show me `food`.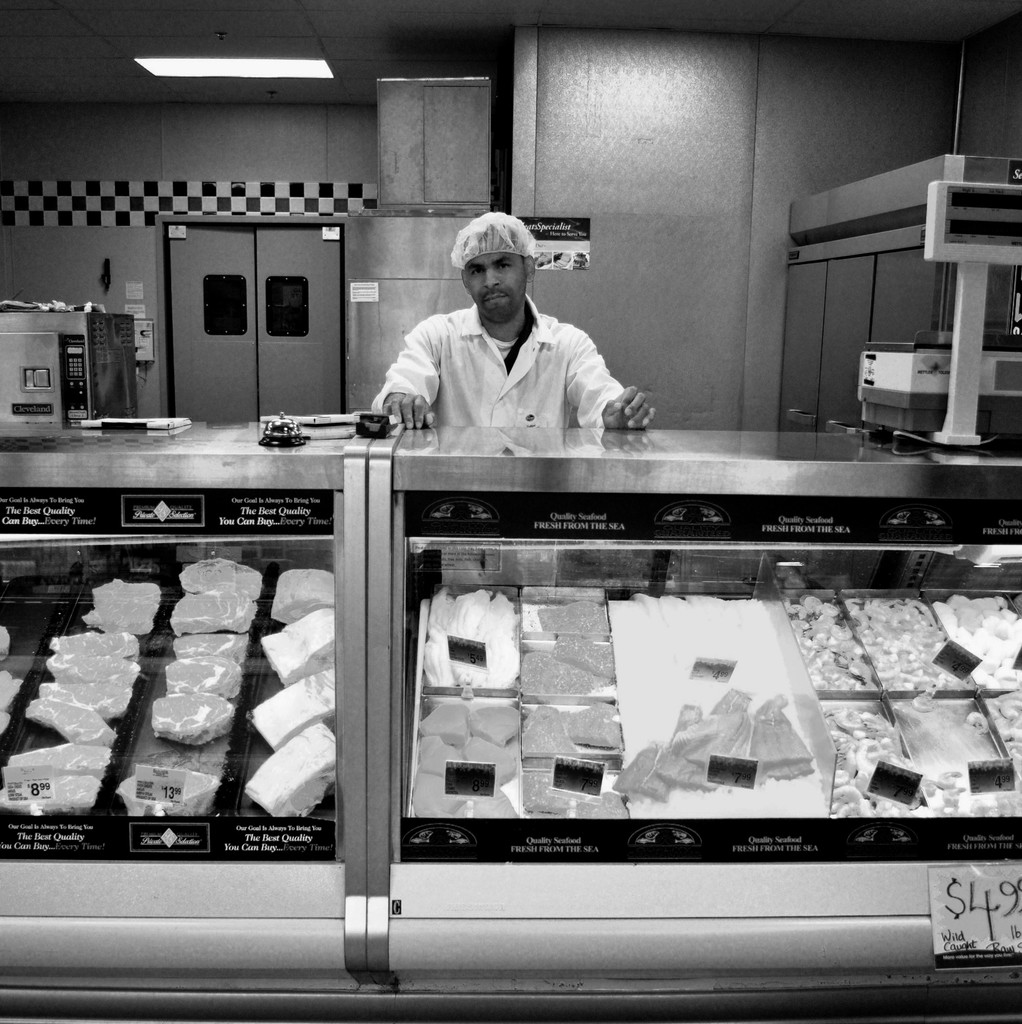
`food` is here: <bbox>246, 665, 335, 753</bbox>.
